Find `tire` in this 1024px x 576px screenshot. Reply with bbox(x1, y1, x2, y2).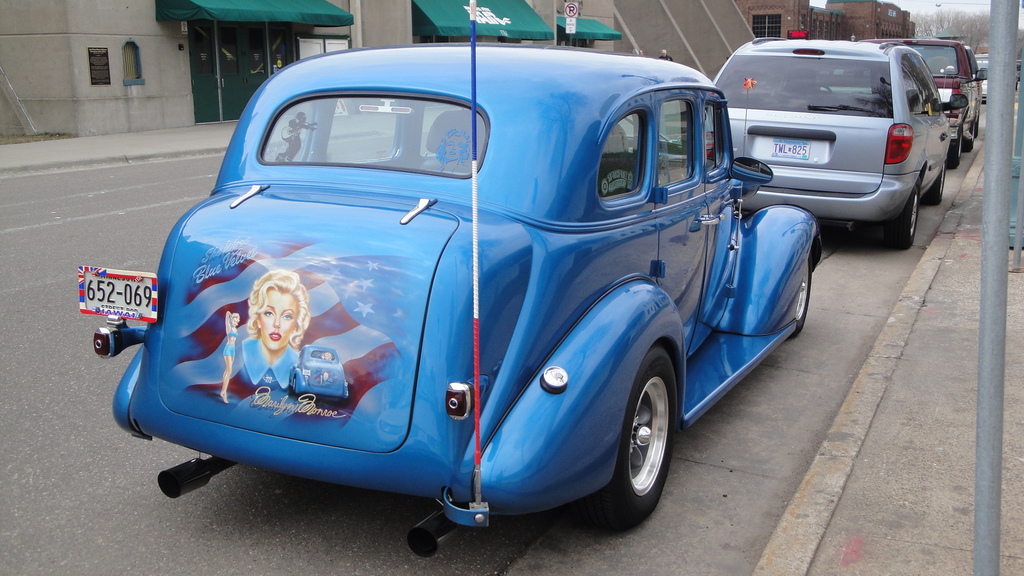
bbox(964, 132, 975, 154).
